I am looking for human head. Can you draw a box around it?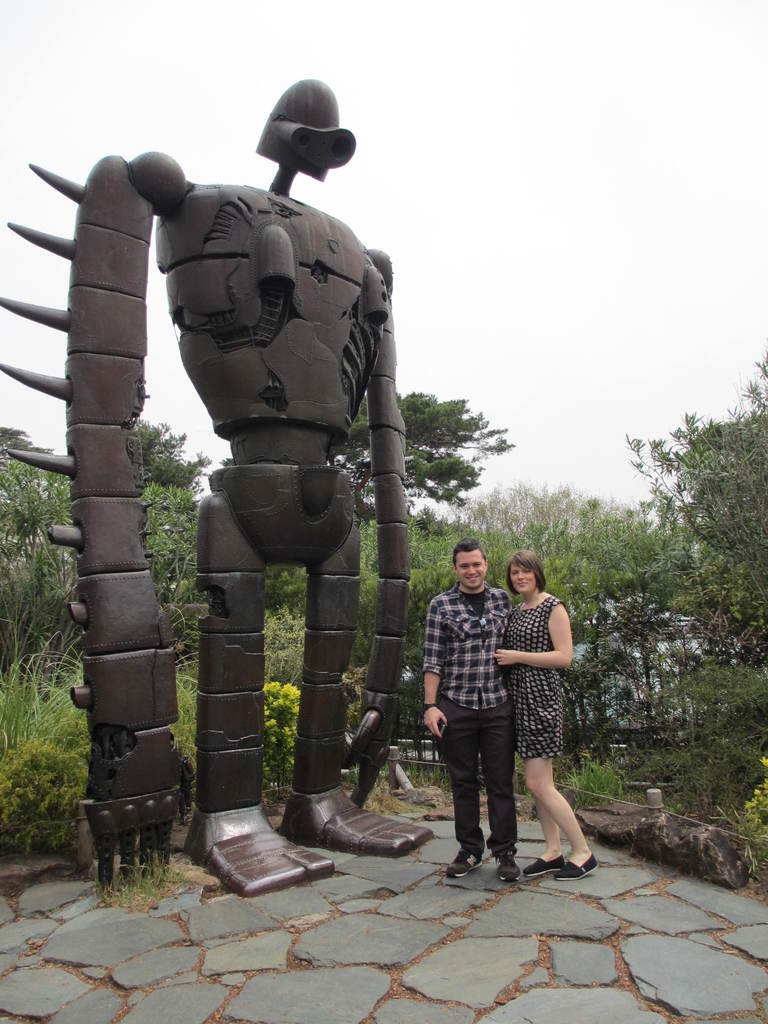
Sure, the bounding box is <bbox>449, 540, 486, 592</bbox>.
